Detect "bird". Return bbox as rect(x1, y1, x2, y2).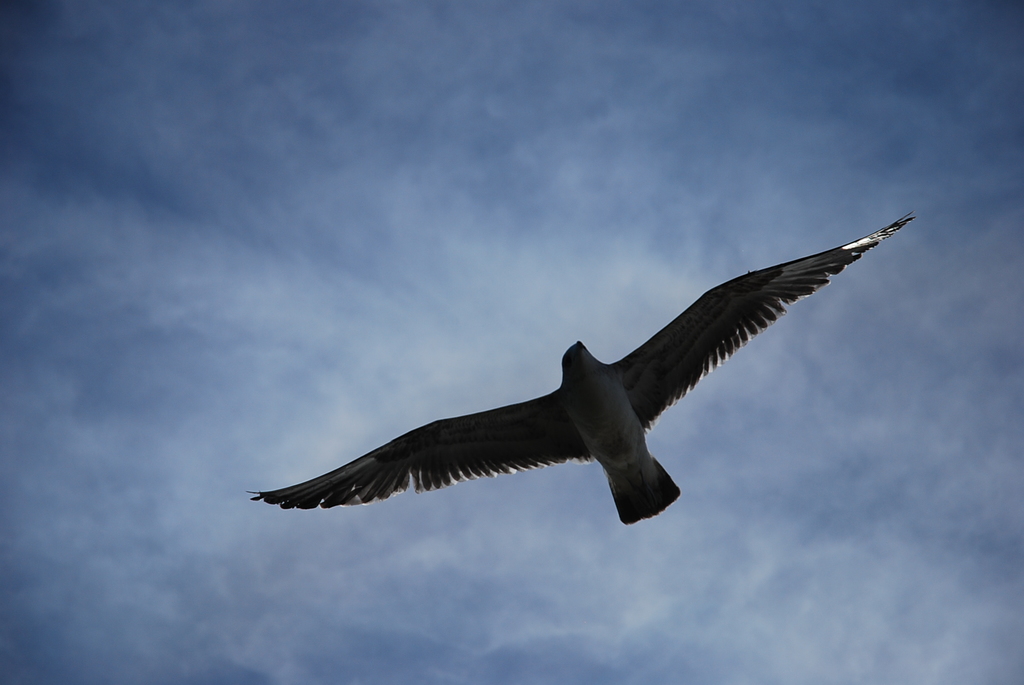
rect(236, 225, 897, 533).
